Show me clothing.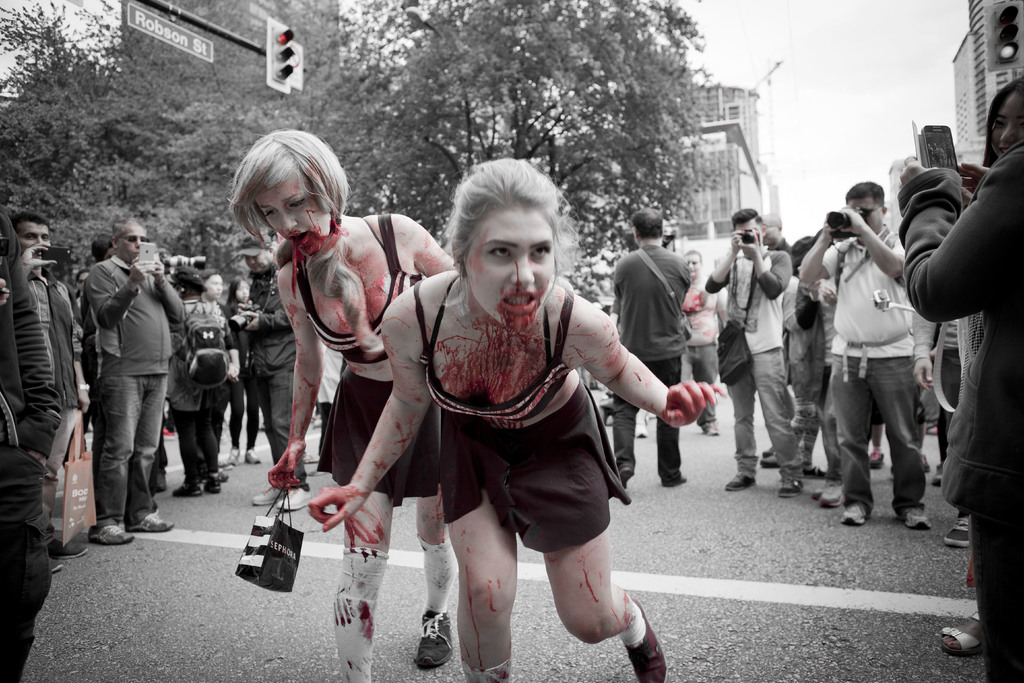
clothing is here: bbox=[616, 361, 684, 477].
